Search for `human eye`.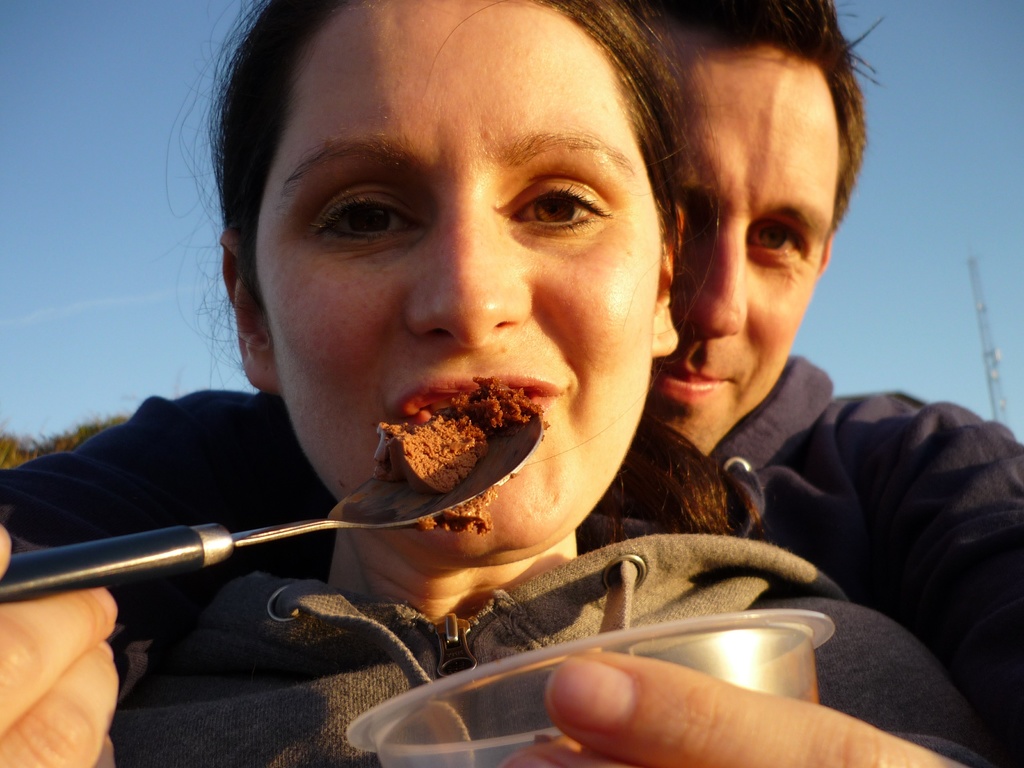
Found at 744,220,805,260.
